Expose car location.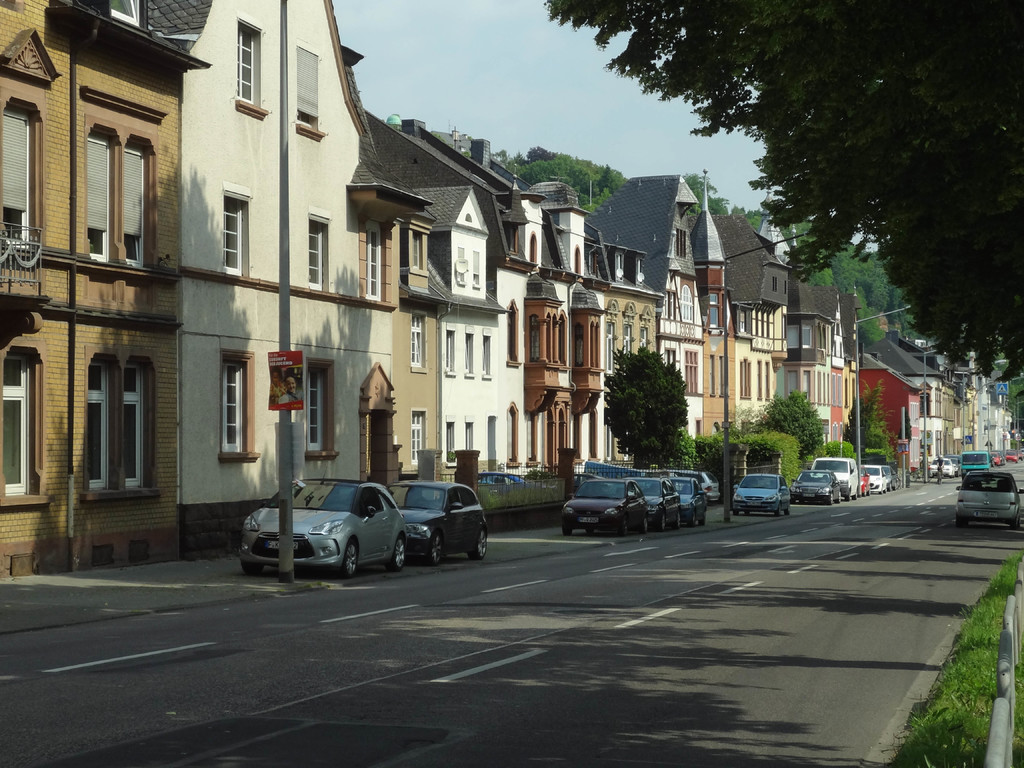
Exposed at 384 479 496 572.
